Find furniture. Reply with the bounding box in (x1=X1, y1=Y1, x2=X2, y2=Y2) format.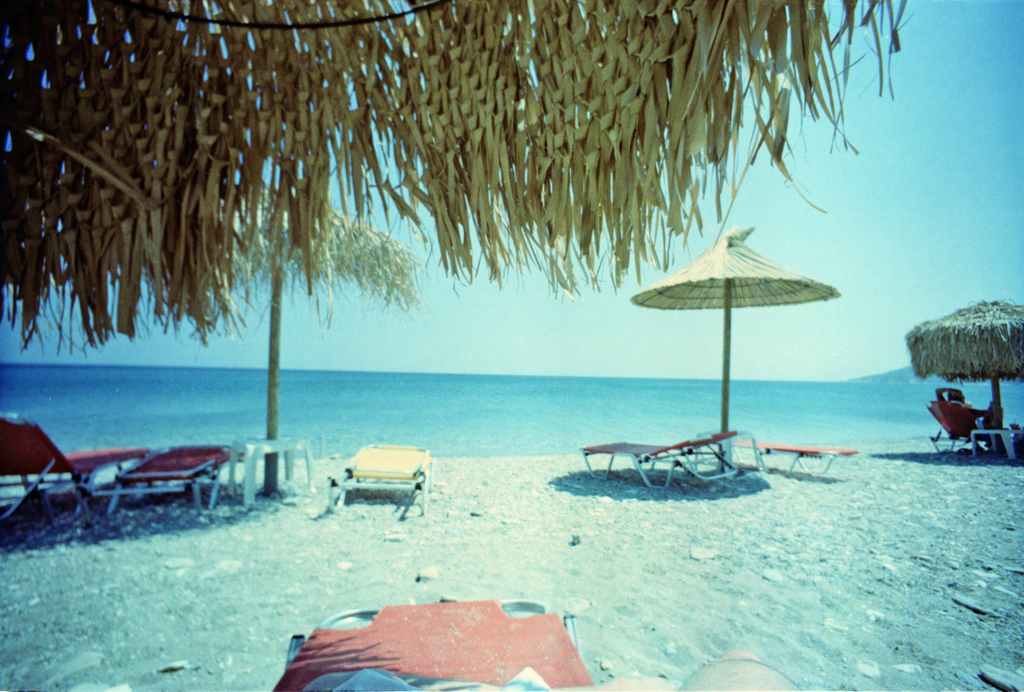
(x1=223, y1=437, x2=316, y2=504).
